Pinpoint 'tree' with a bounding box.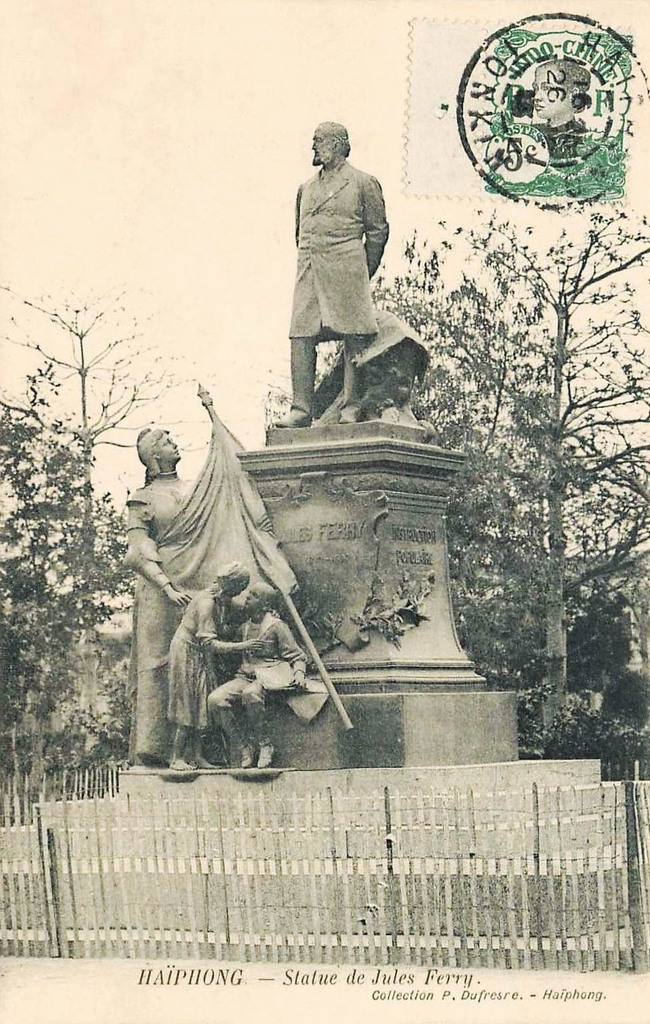
0, 403, 137, 775.
